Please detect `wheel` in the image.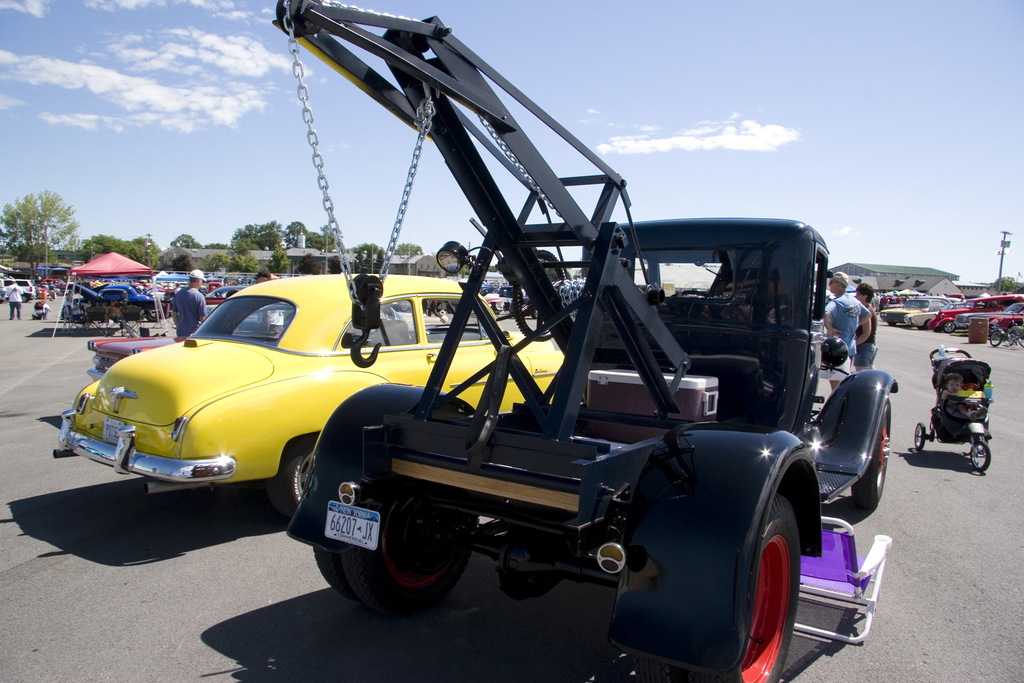
left=886, top=323, right=896, bottom=325.
